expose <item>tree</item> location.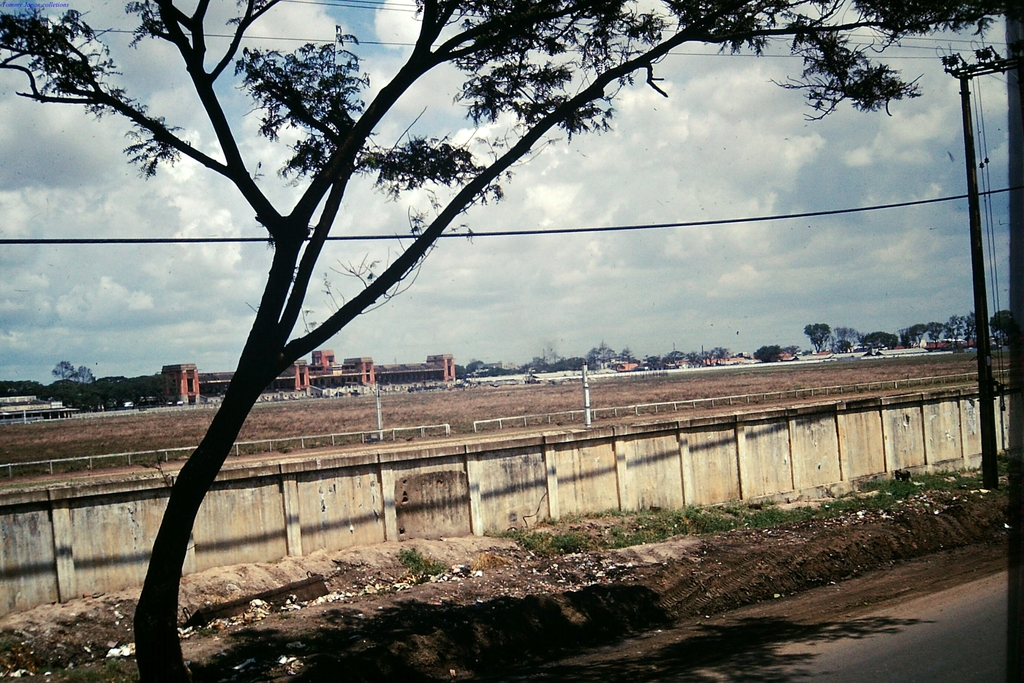
Exposed at detection(616, 346, 637, 367).
